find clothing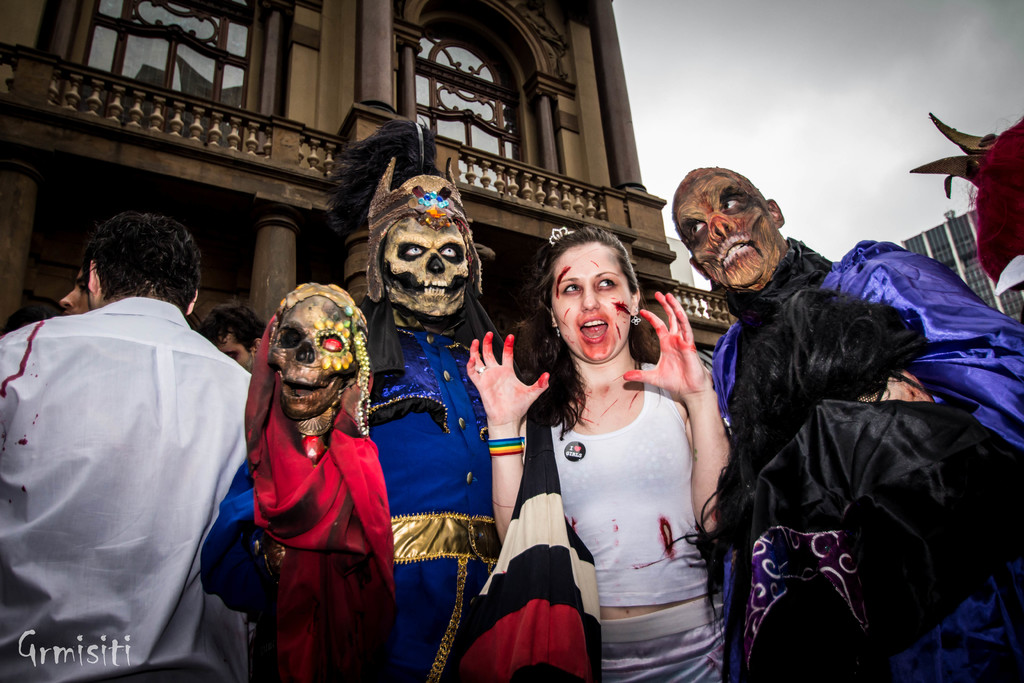
<box>516,362,737,682</box>
